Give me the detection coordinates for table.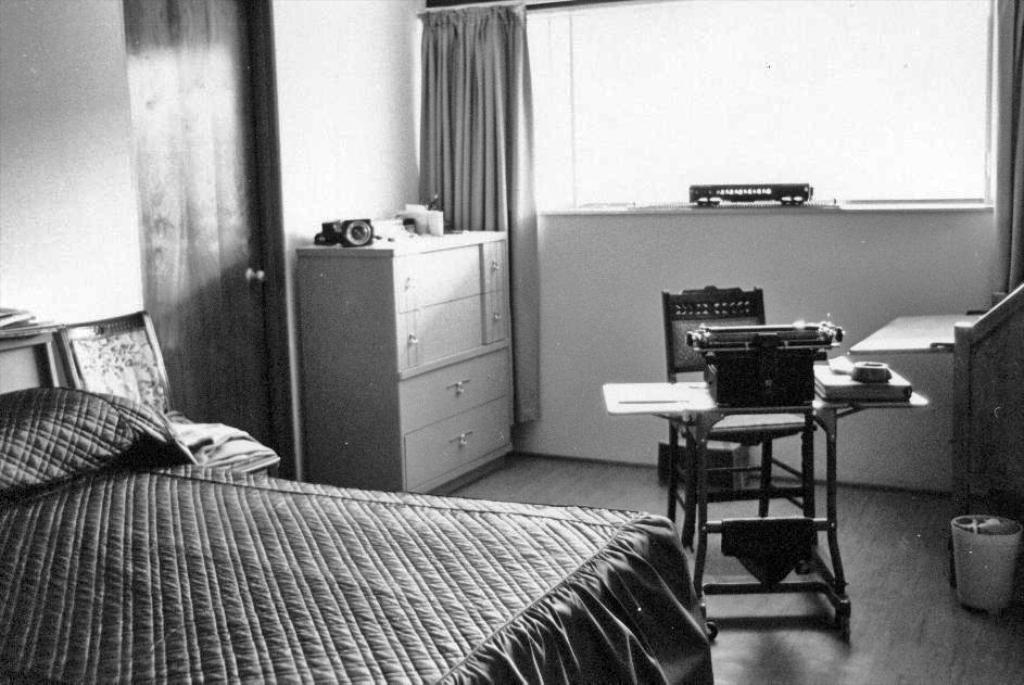
<region>605, 379, 925, 635</region>.
